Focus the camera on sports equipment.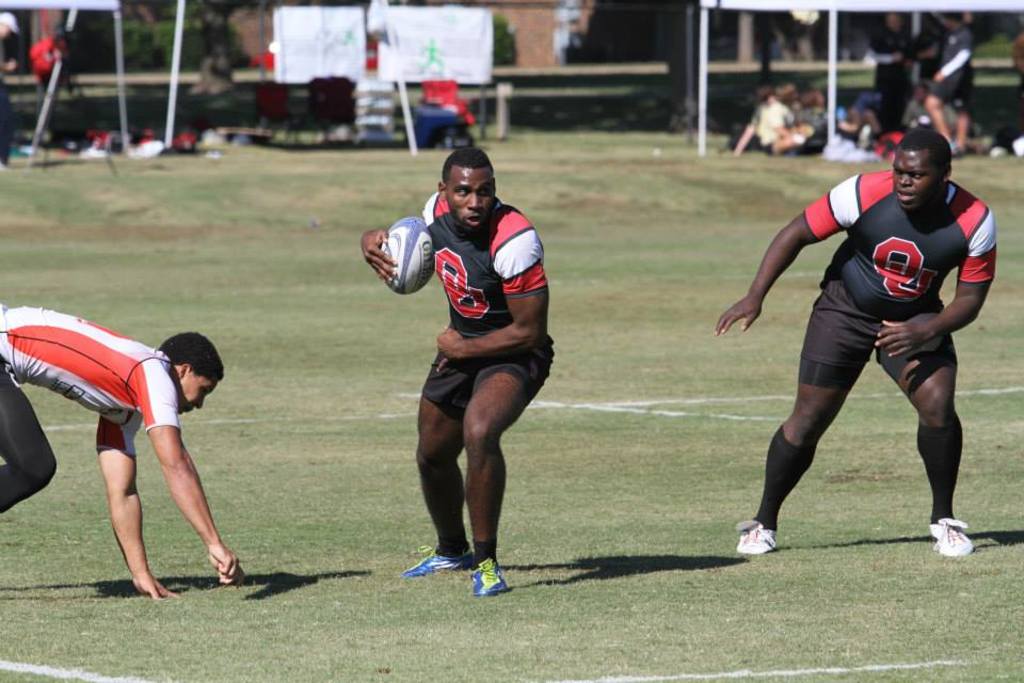
Focus region: bbox(377, 216, 435, 297).
